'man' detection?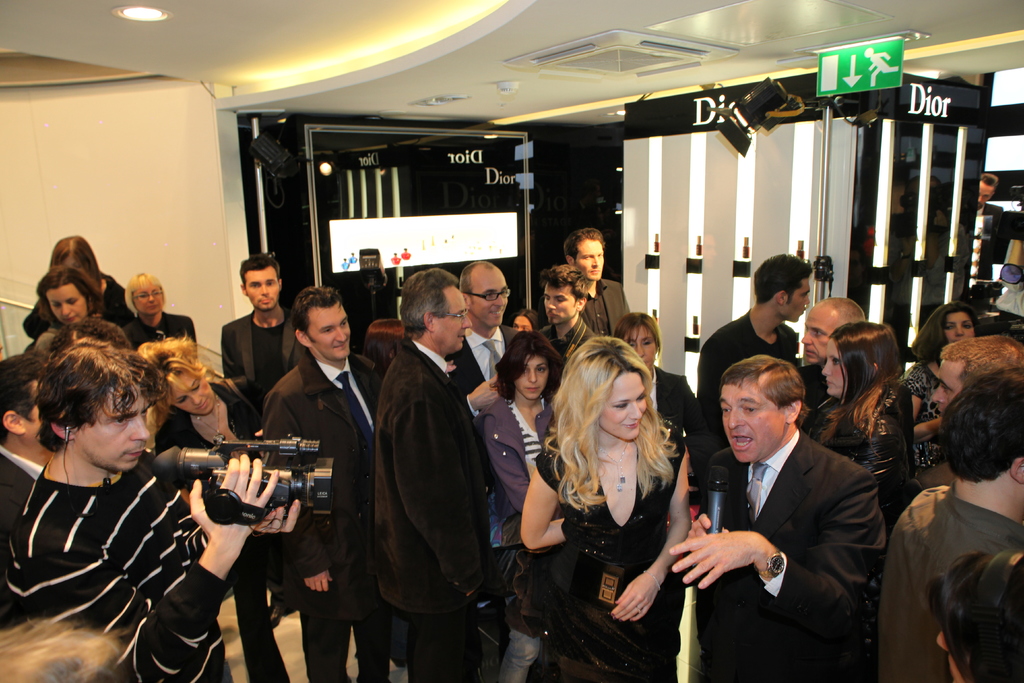
locate(558, 230, 633, 343)
